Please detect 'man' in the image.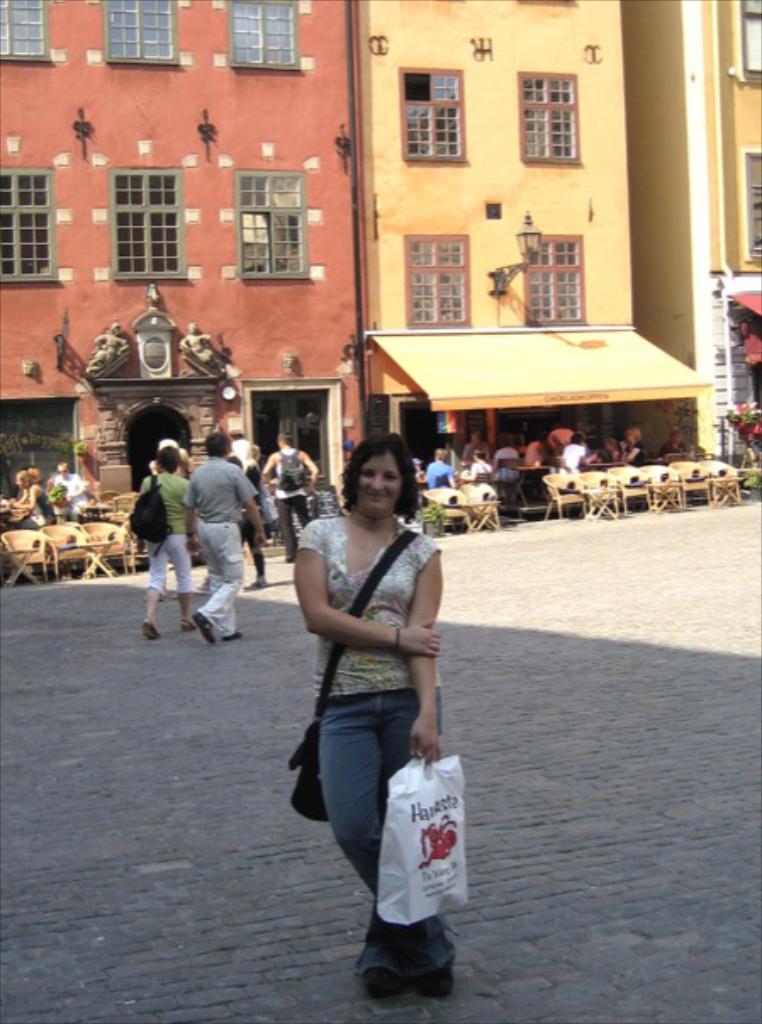
260, 431, 319, 560.
